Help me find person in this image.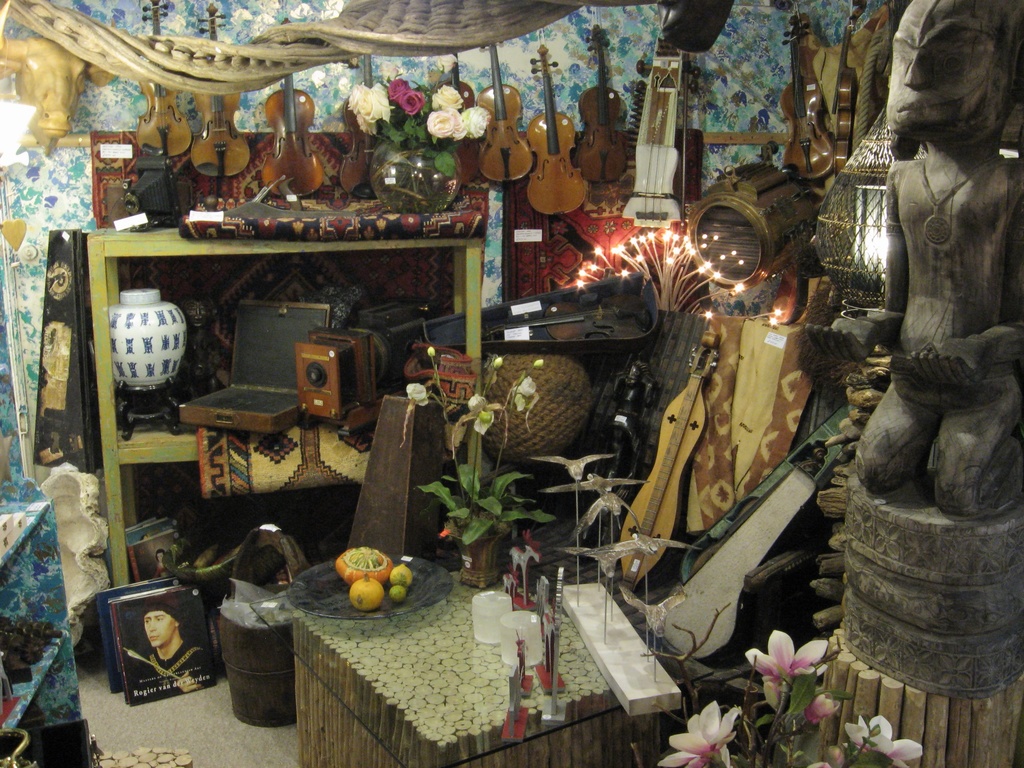
Found it: (left=128, top=592, right=216, bottom=701).
